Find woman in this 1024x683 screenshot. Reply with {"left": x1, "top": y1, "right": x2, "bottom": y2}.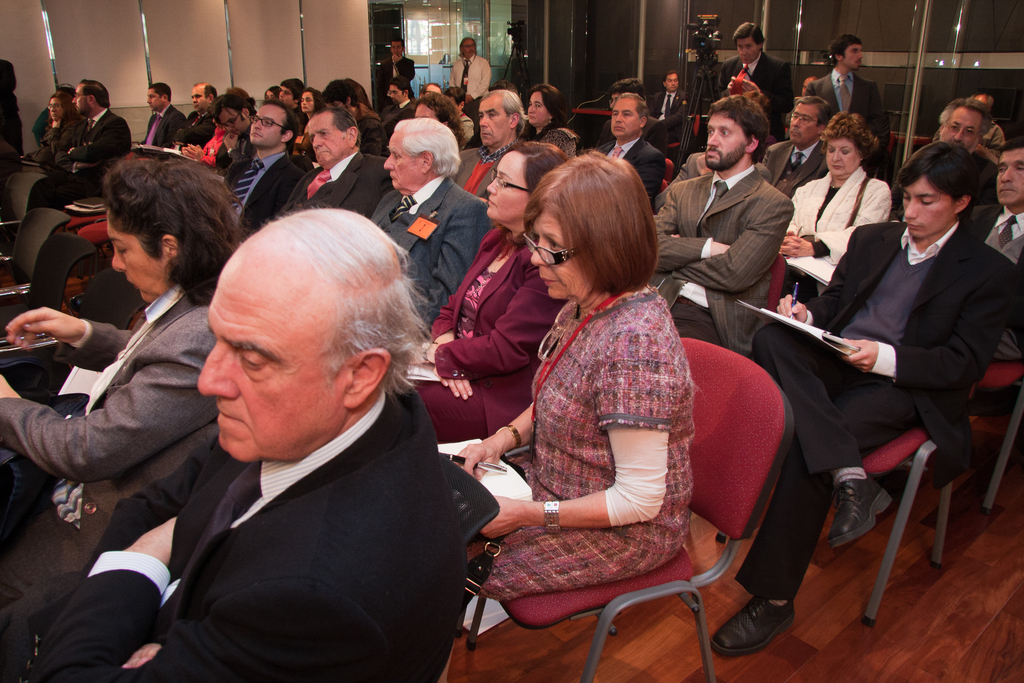
{"left": 400, "top": 142, "right": 572, "bottom": 446}.
